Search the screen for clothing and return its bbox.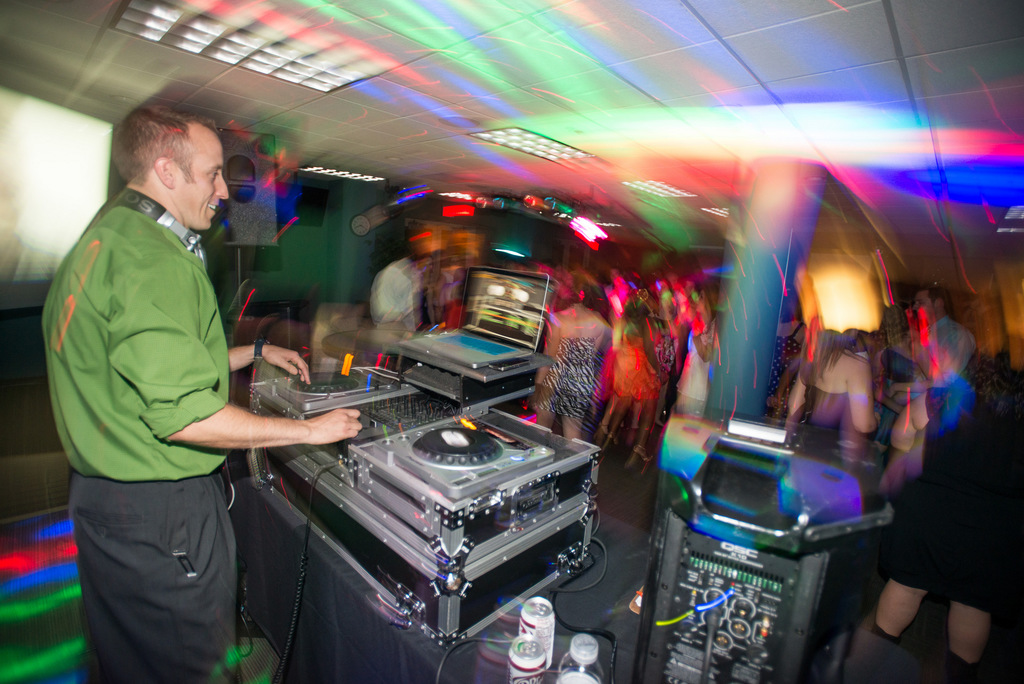
Found: [45,93,276,677].
